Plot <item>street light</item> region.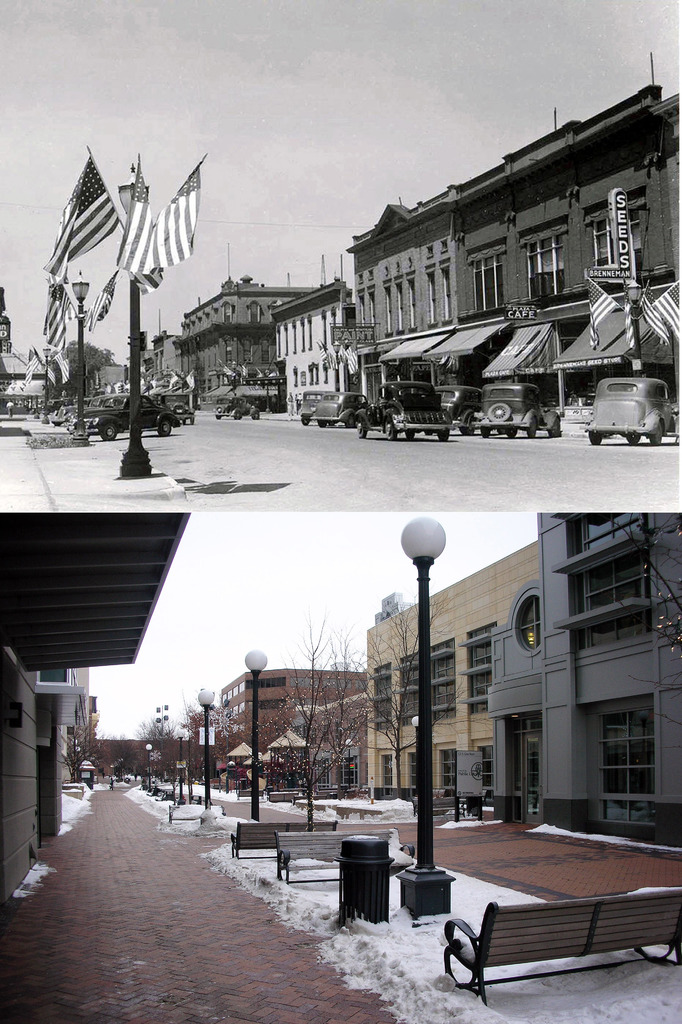
Plotted at {"x1": 69, "y1": 268, "x2": 90, "y2": 446}.
